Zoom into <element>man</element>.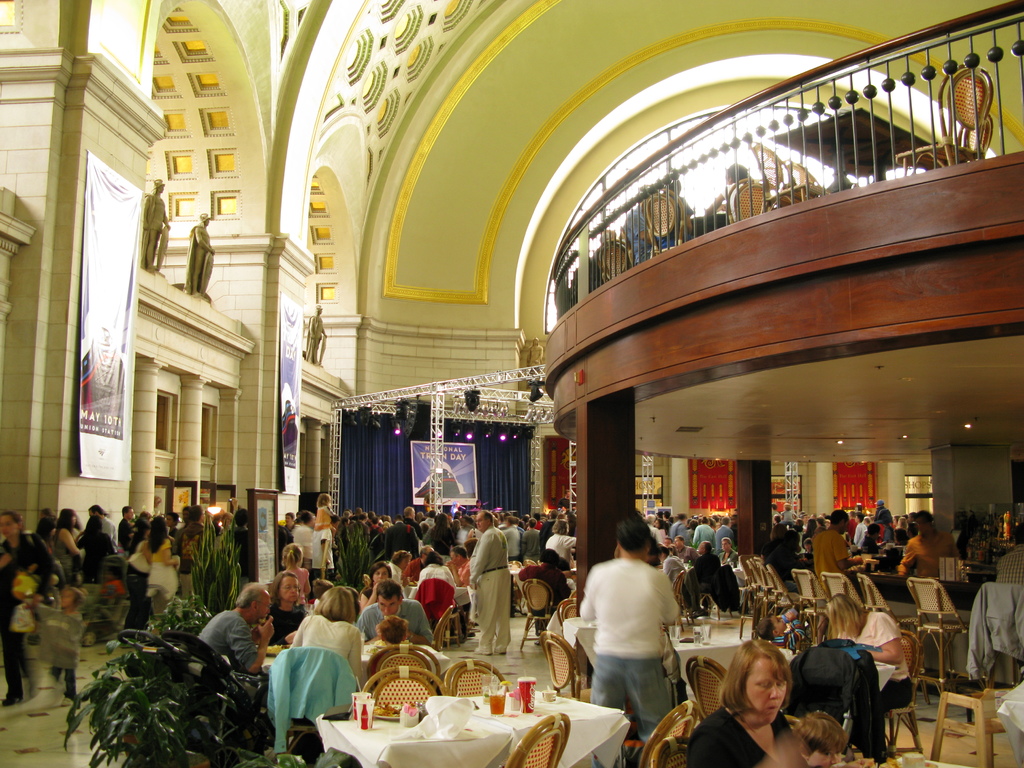
Zoom target: <box>293,508,313,561</box>.
